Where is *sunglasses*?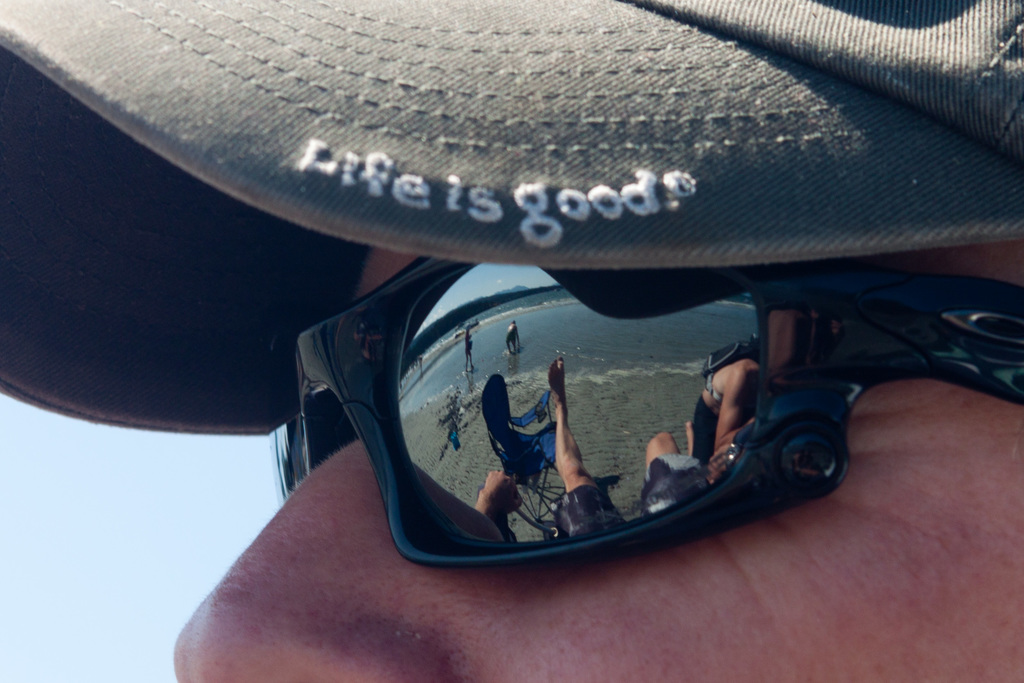
bbox=[268, 257, 1023, 572].
